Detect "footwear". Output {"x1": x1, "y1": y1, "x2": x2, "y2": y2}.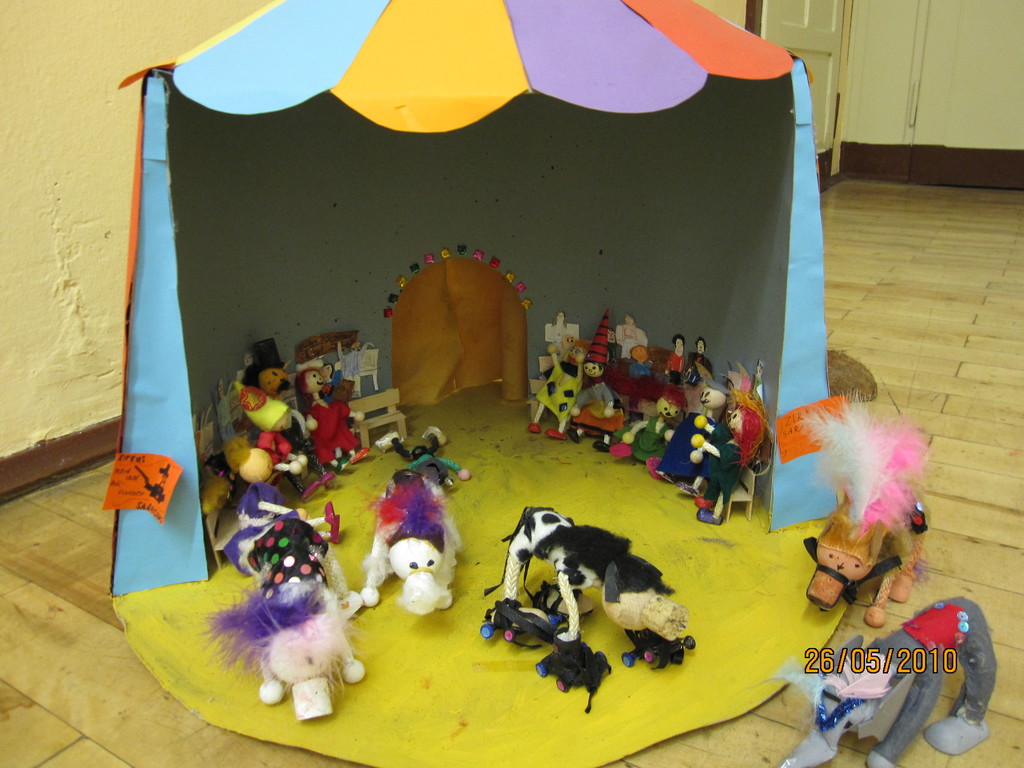
{"x1": 321, "y1": 472, "x2": 333, "y2": 484}.
